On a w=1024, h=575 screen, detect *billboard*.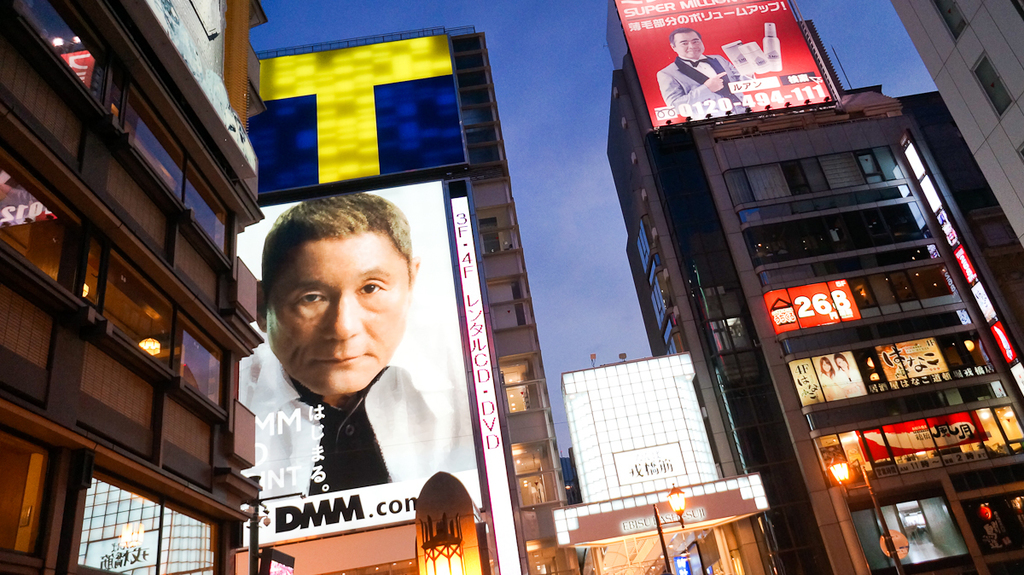
<bbox>788, 328, 940, 415</bbox>.
